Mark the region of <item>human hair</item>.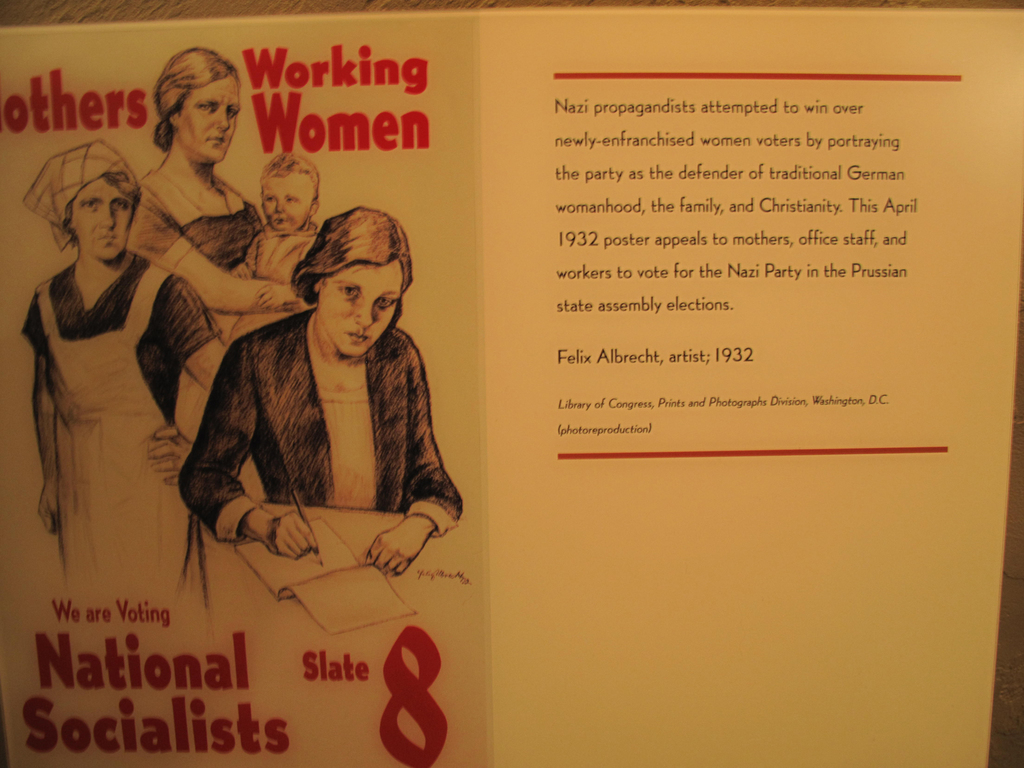
Region: (300, 211, 425, 355).
